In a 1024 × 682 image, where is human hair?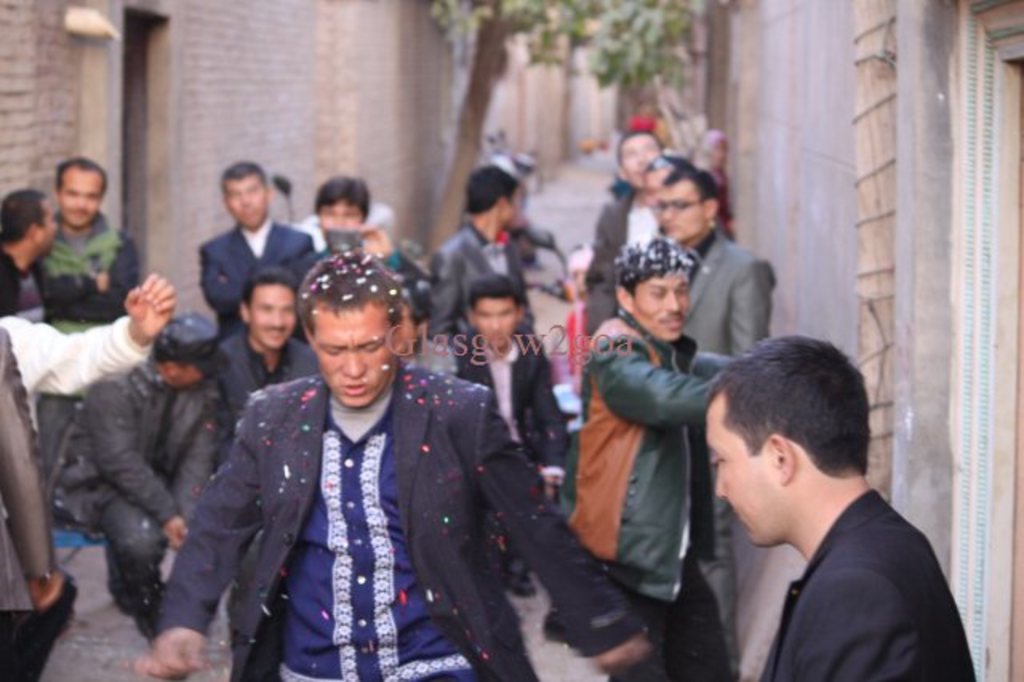
614, 131, 664, 163.
